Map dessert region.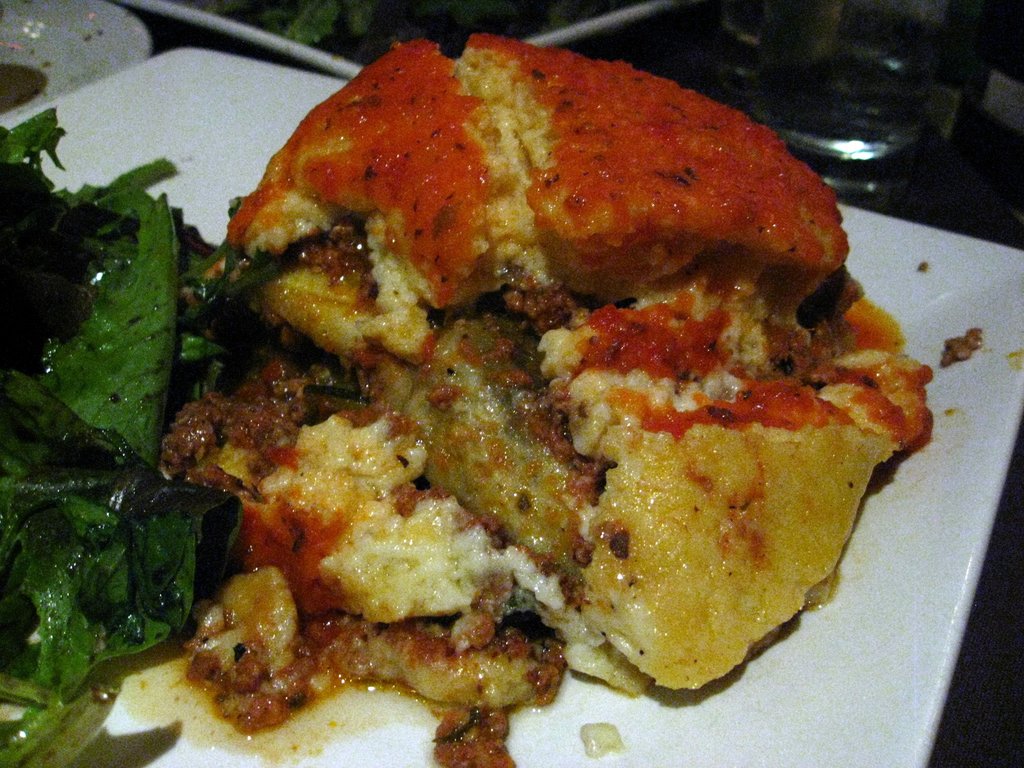
Mapped to <region>234, 33, 847, 368</region>.
